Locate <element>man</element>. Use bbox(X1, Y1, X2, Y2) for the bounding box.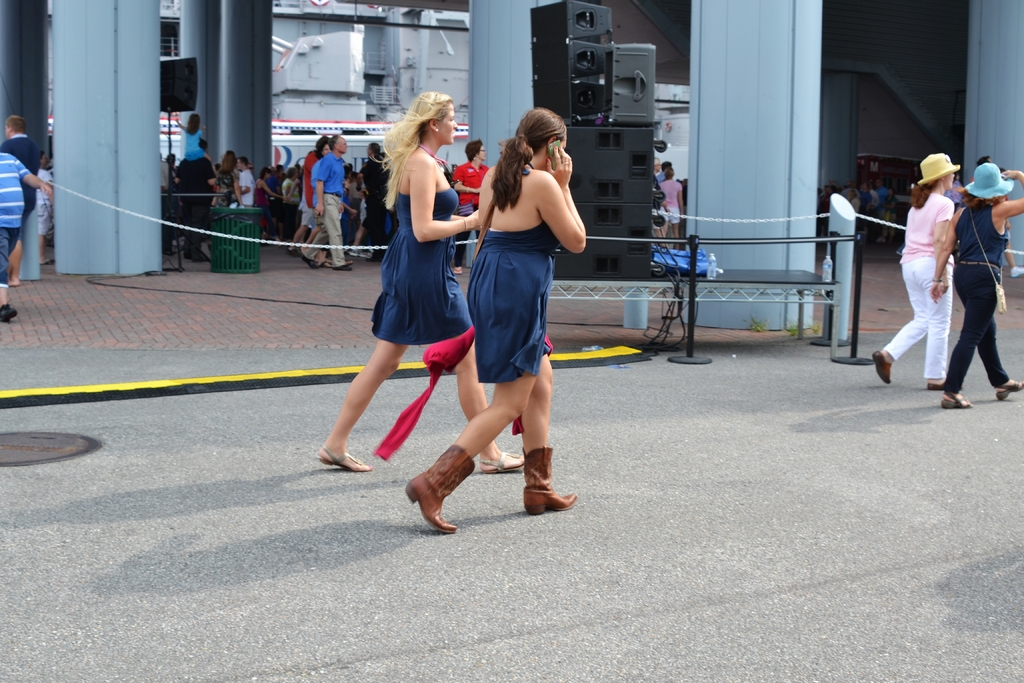
bbox(356, 141, 391, 252).
